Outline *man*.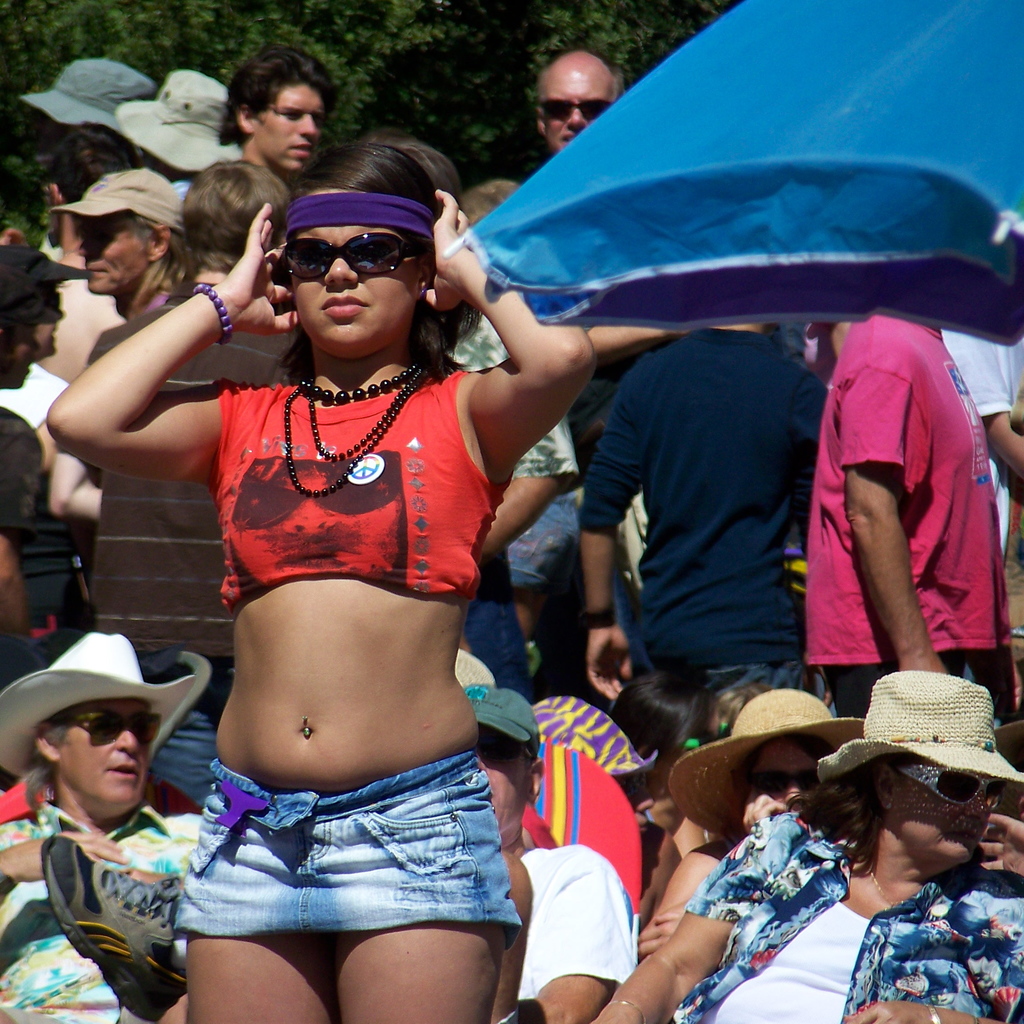
Outline: [left=35, top=680, right=659, bottom=1023].
